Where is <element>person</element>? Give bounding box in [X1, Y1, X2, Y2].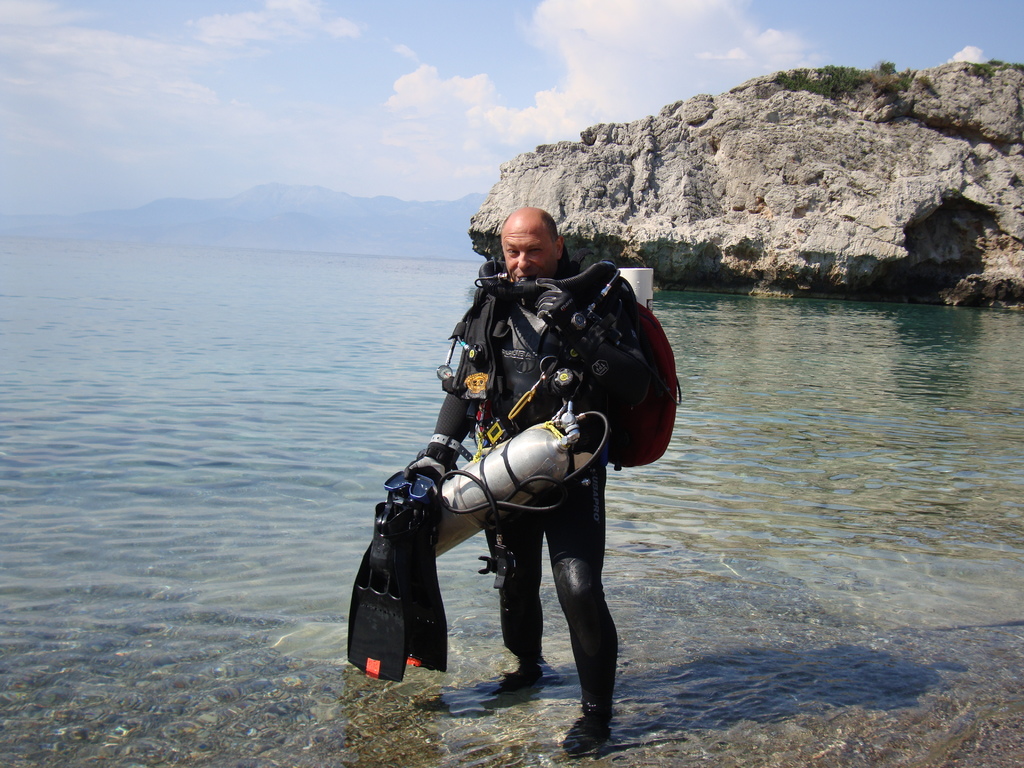
[399, 207, 639, 764].
